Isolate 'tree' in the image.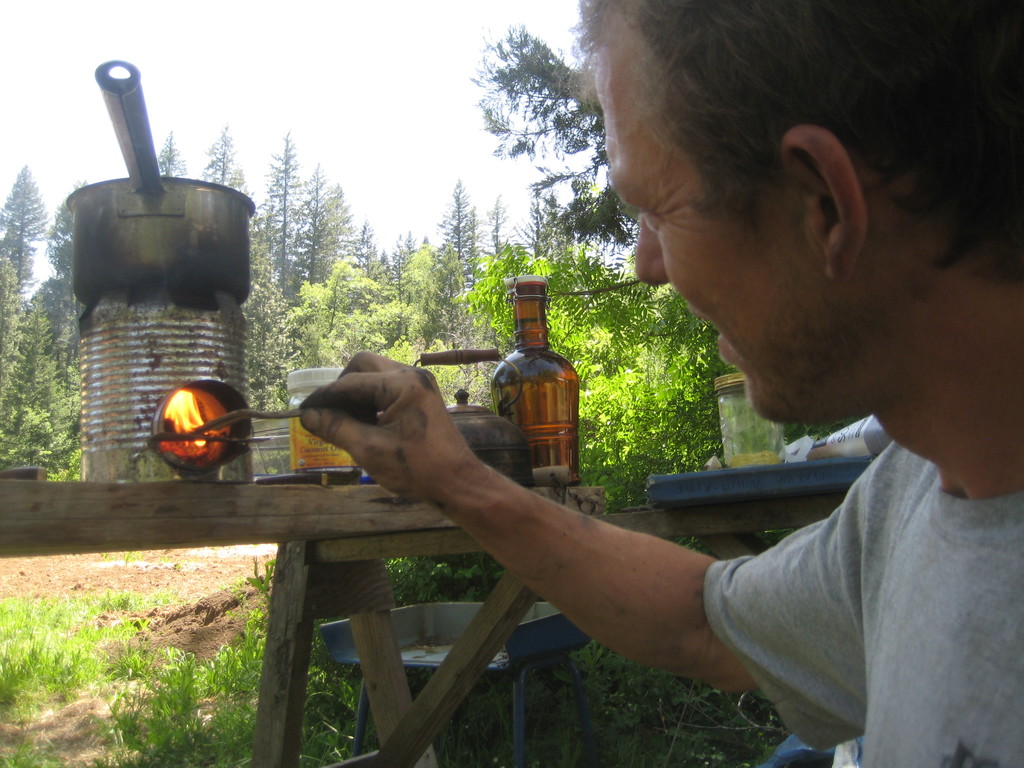
Isolated region: select_region(455, 32, 599, 254).
